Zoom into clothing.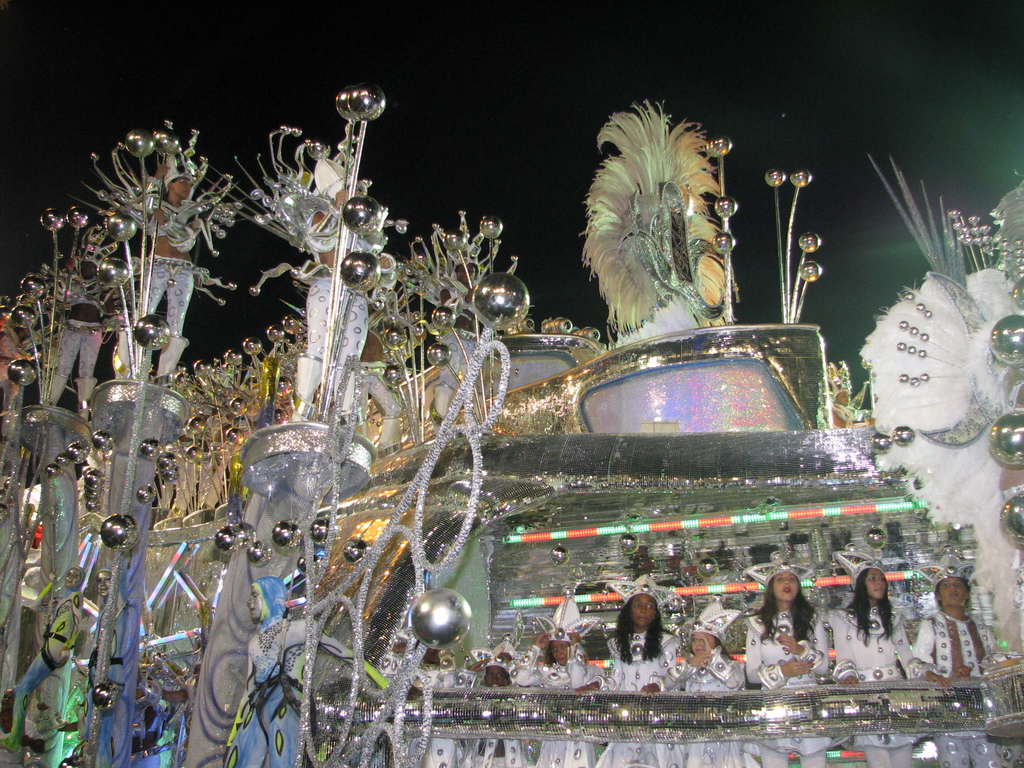
Zoom target: {"x1": 597, "y1": 625, "x2": 687, "y2": 767}.
